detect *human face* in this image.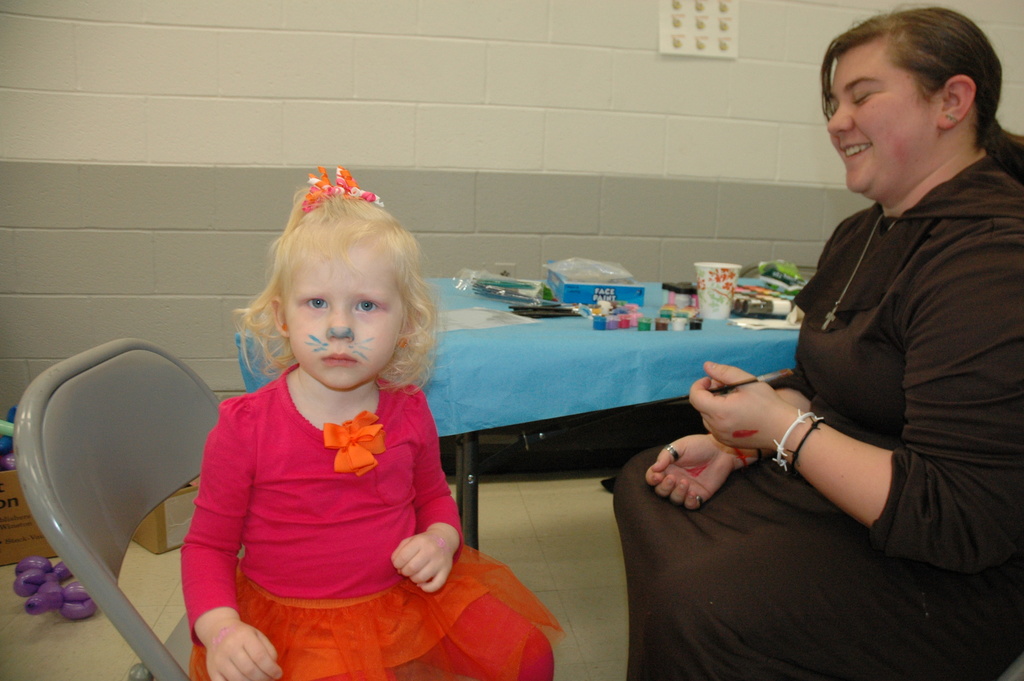
Detection: 284/243/404/392.
